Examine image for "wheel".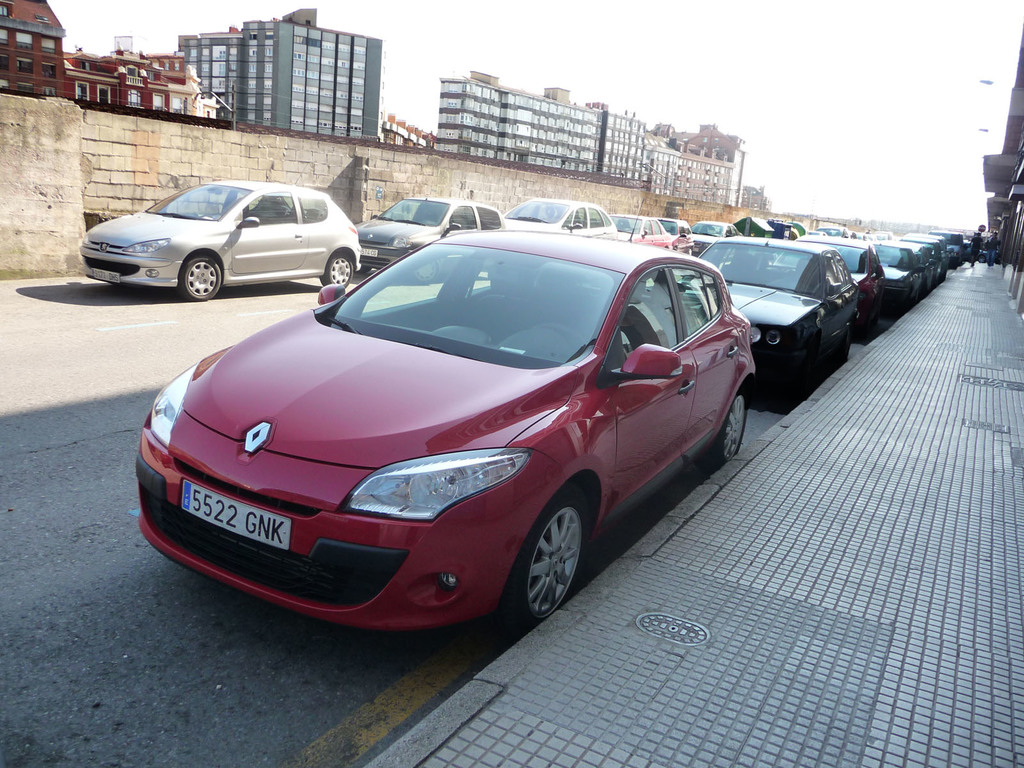
Examination result: {"x1": 314, "y1": 244, "x2": 355, "y2": 286}.
